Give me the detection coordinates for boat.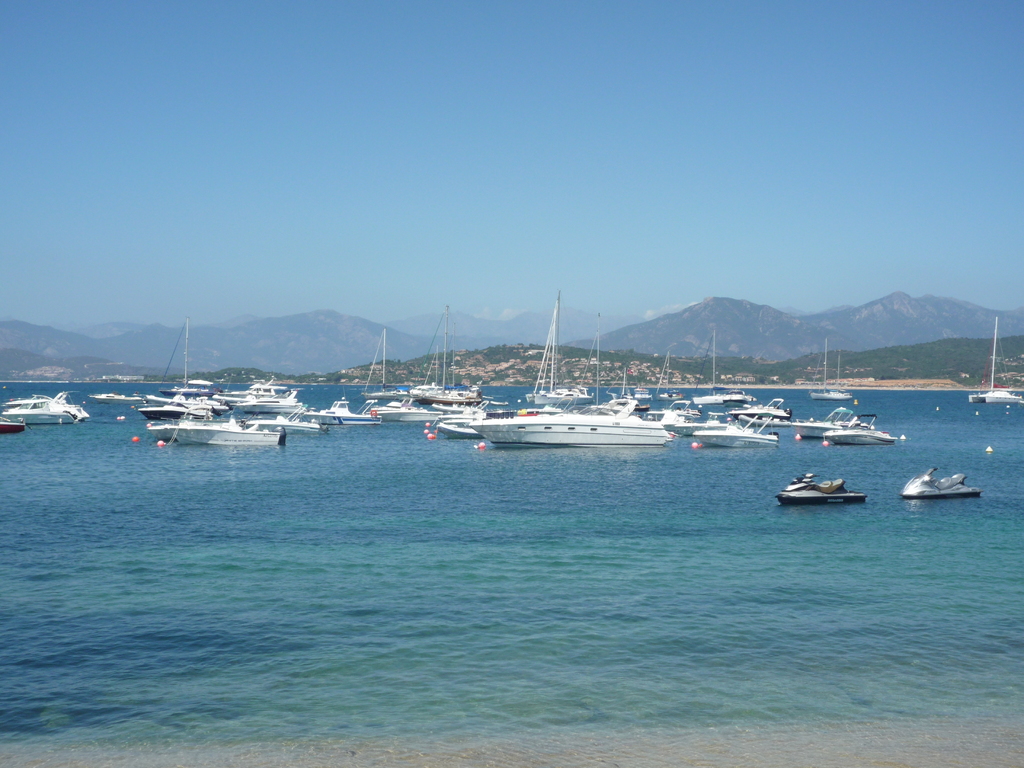
(left=724, top=389, right=799, bottom=426).
